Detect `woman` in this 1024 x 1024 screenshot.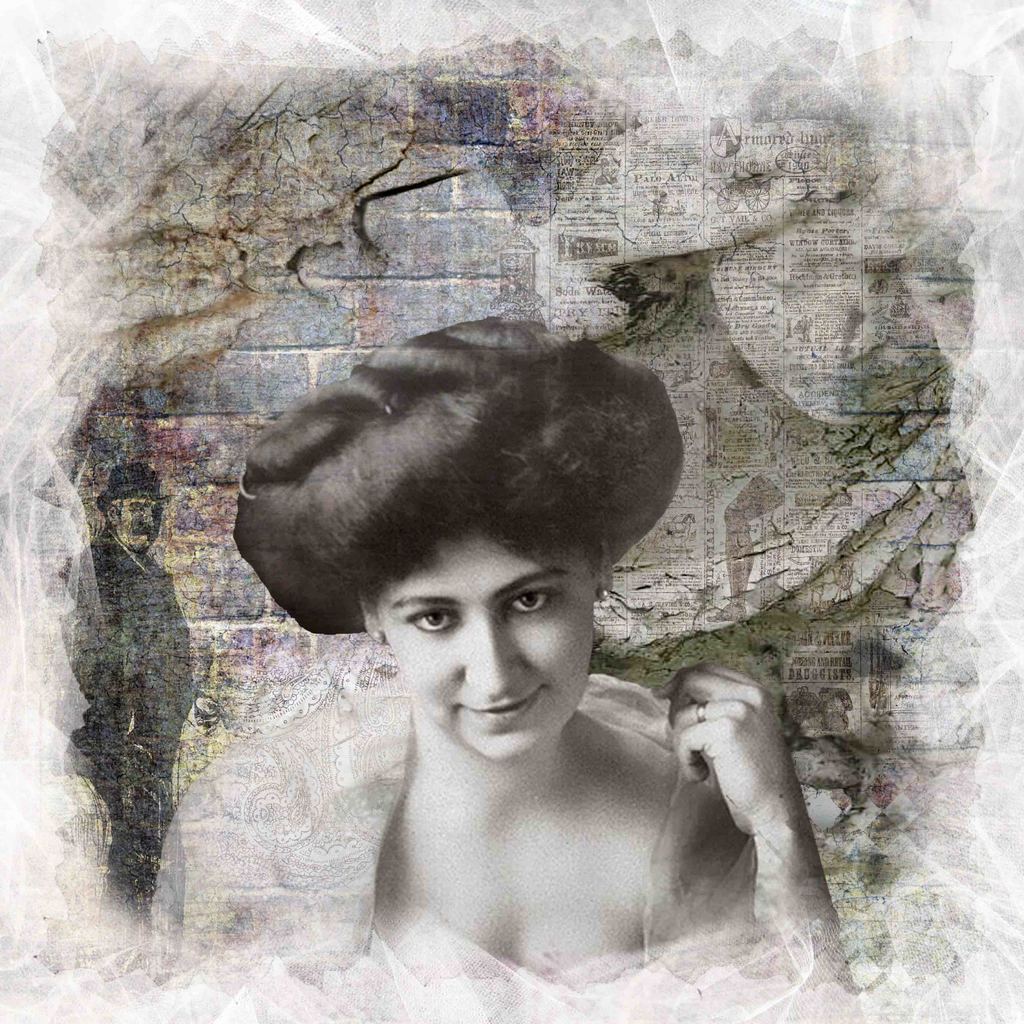
Detection: 196/259/878/1007.
